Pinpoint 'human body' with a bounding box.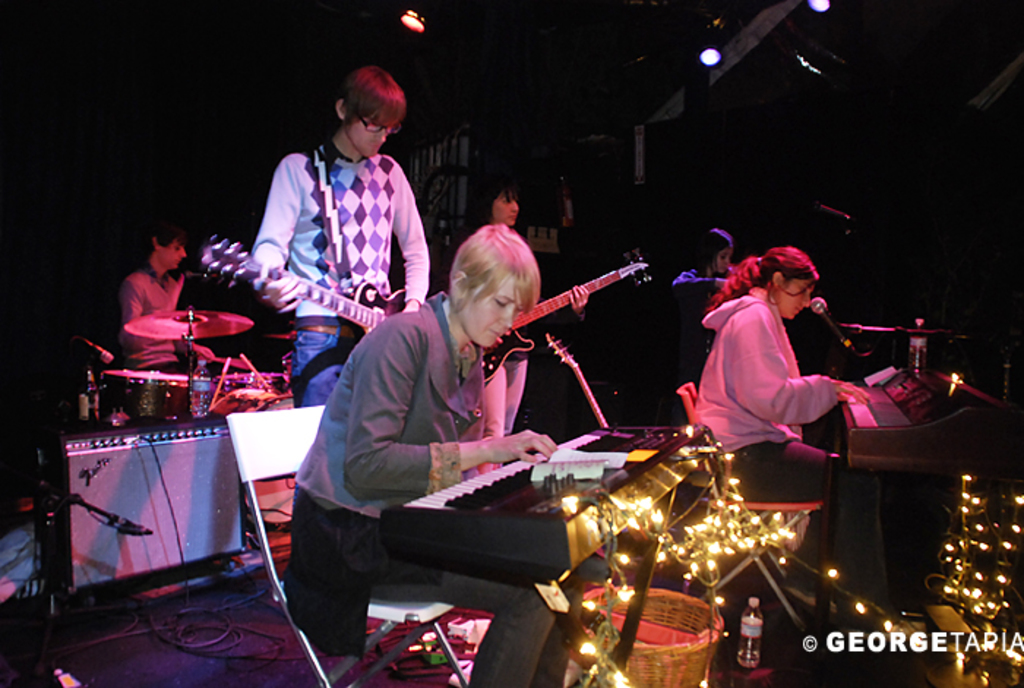
Rect(475, 179, 527, 473).
